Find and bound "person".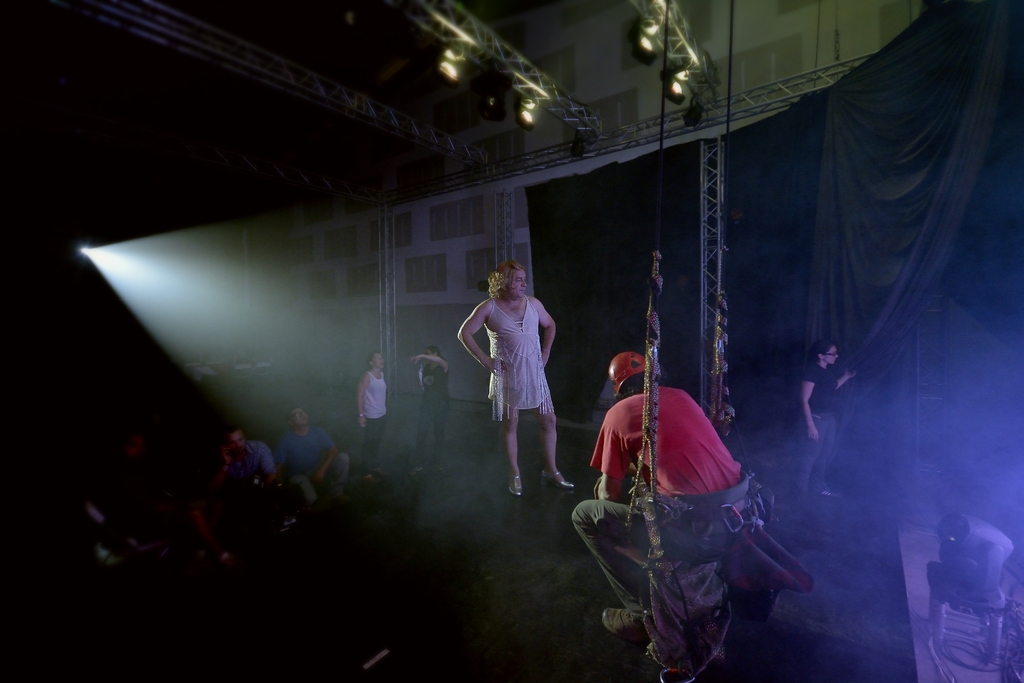
Bound: l=351, t=348, r=389, b=473.
